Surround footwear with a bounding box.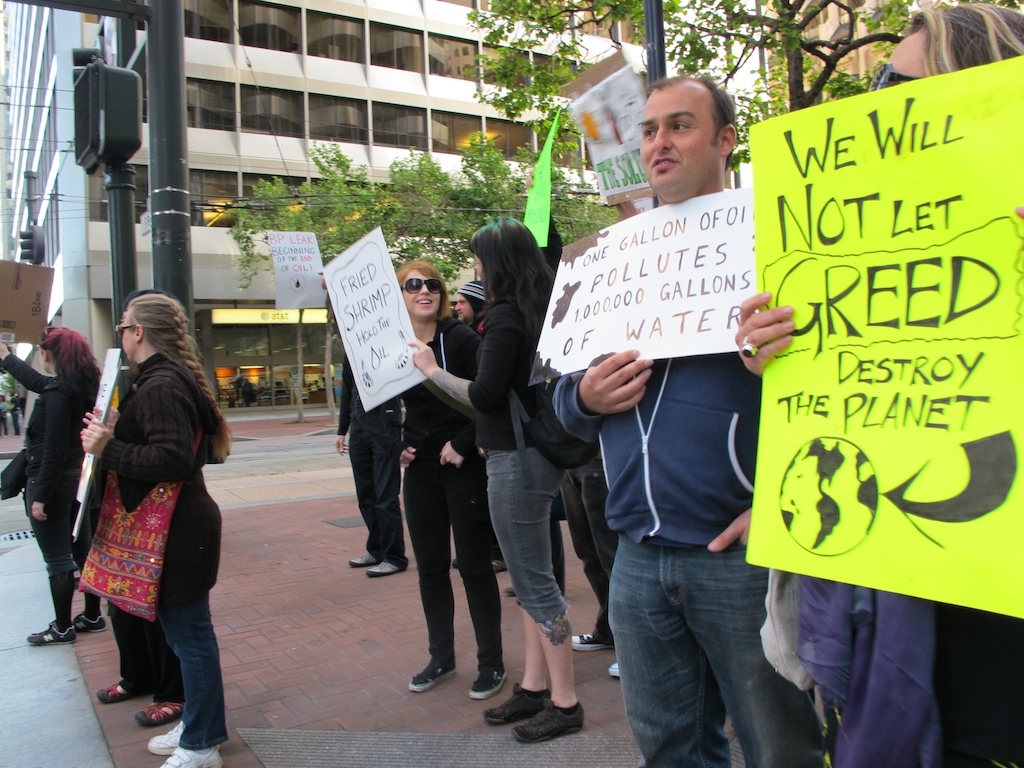
box=[514, 700, 585, 743].
